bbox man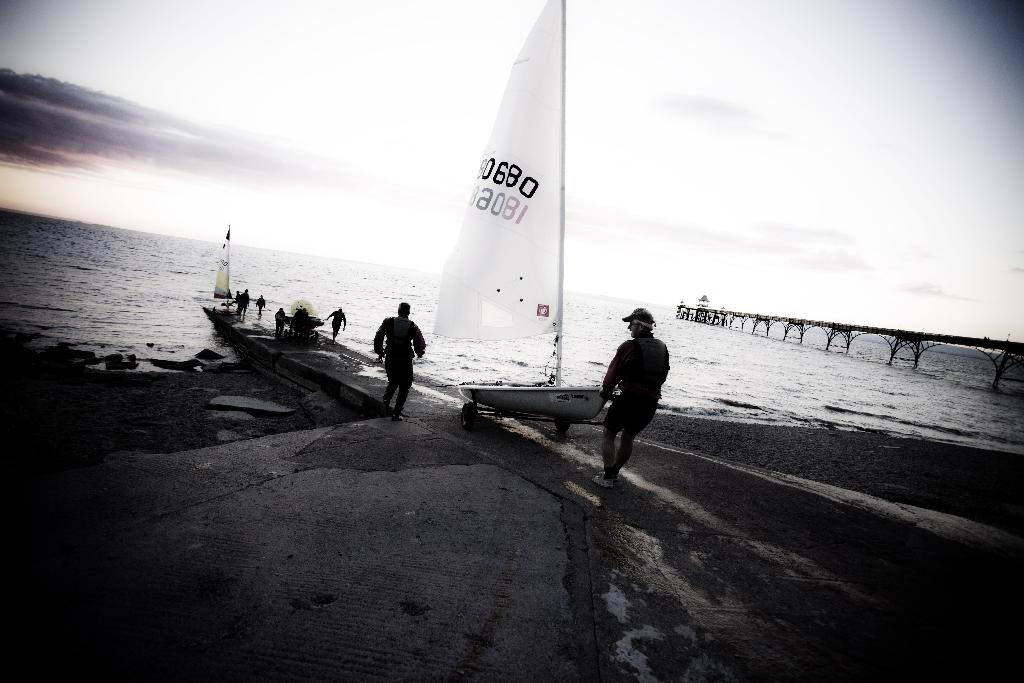
326,306,349,341
